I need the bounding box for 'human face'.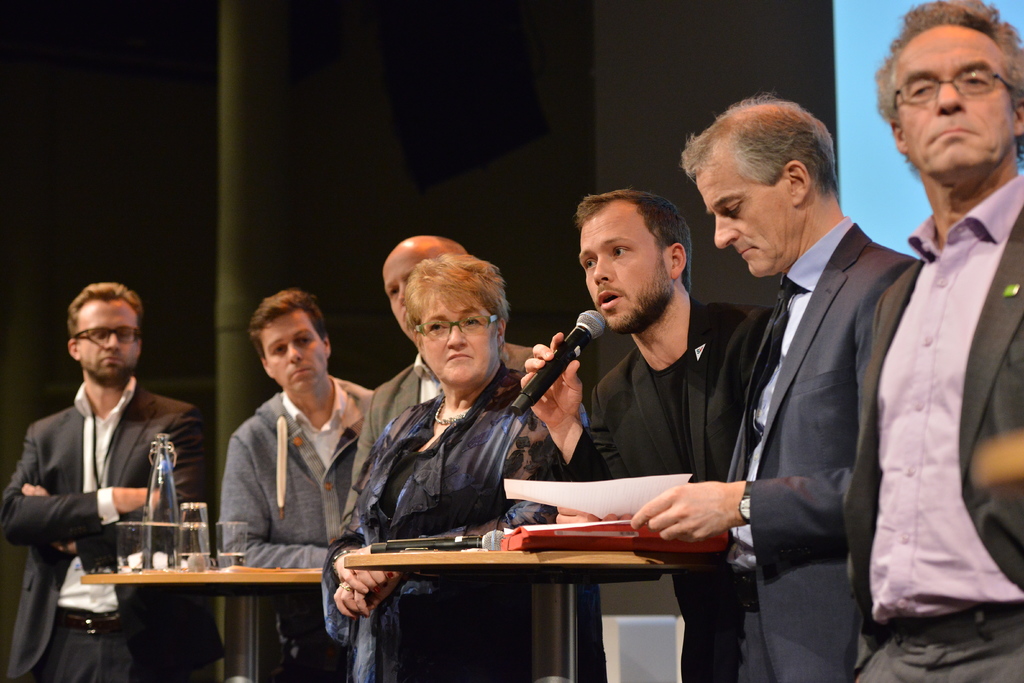
Here it is: {"x1": 579, "y1": 218, "x2": 666, "y2": 329}.
